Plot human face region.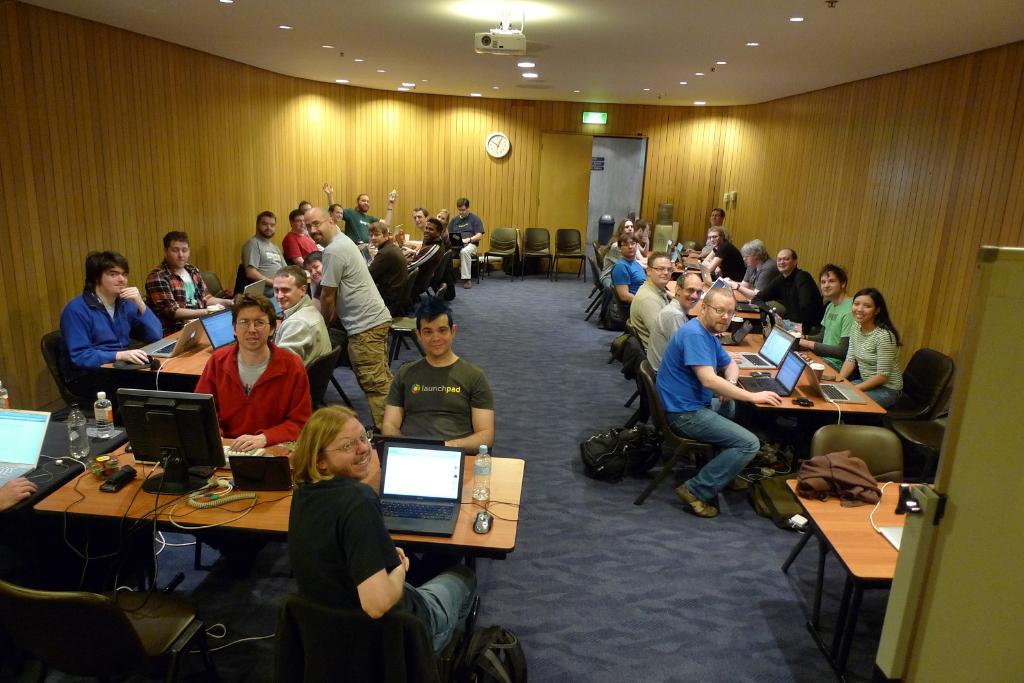
Plotted at box=[97, 266, 127, 298].
